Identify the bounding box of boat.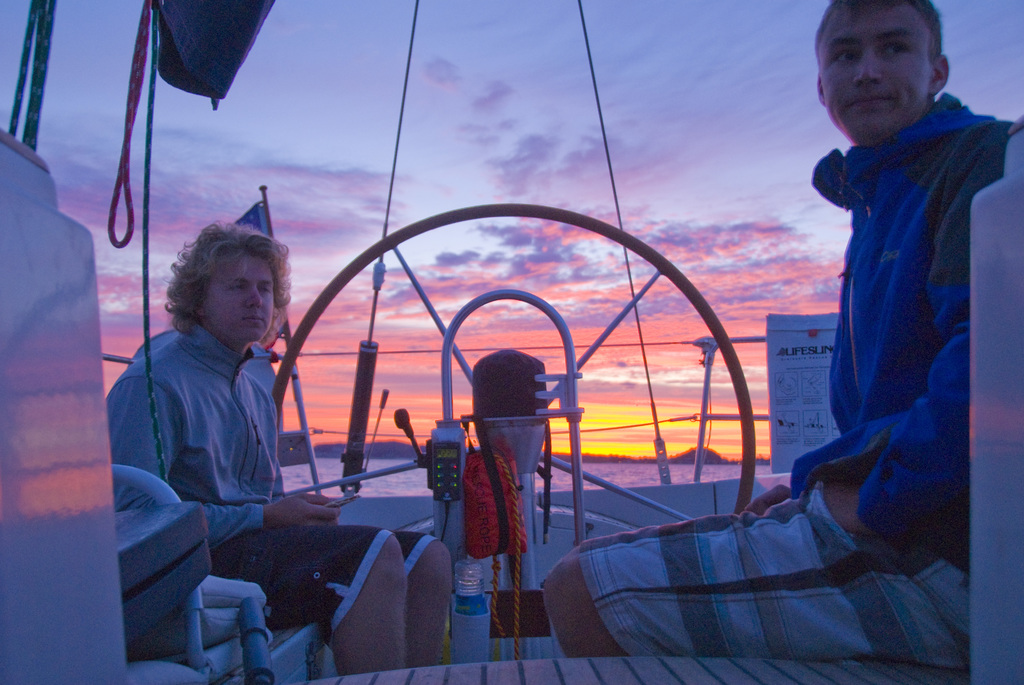
BBox(0, 0, 1023, 684).
